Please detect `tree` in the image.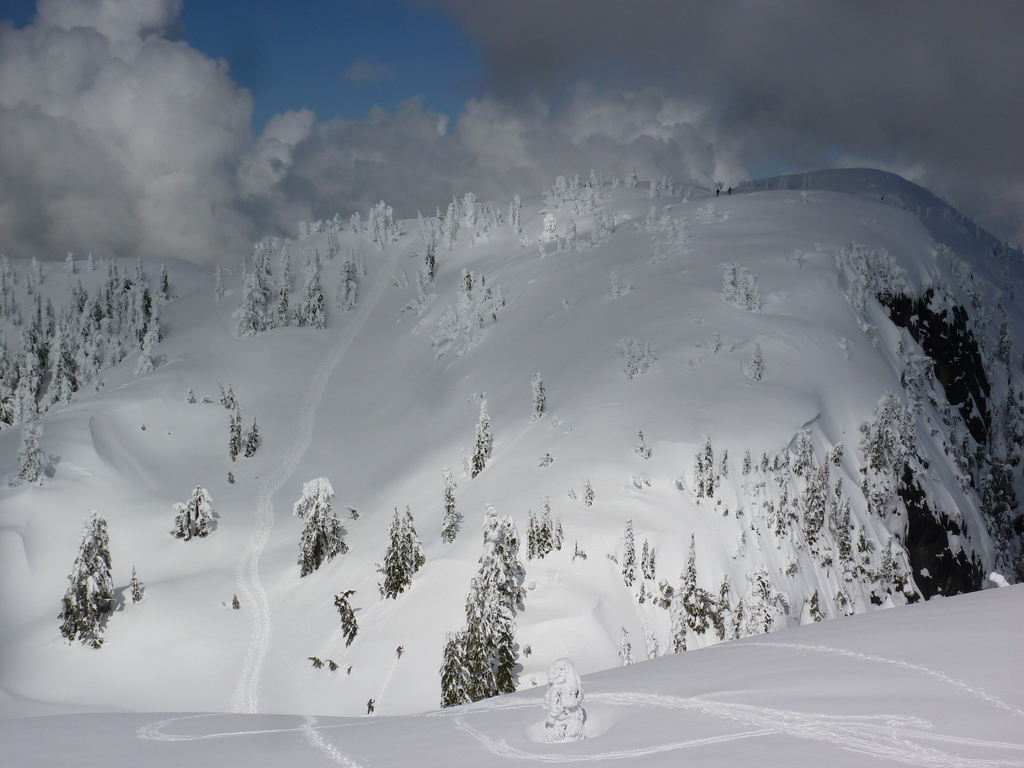
(593,198,620,251).
